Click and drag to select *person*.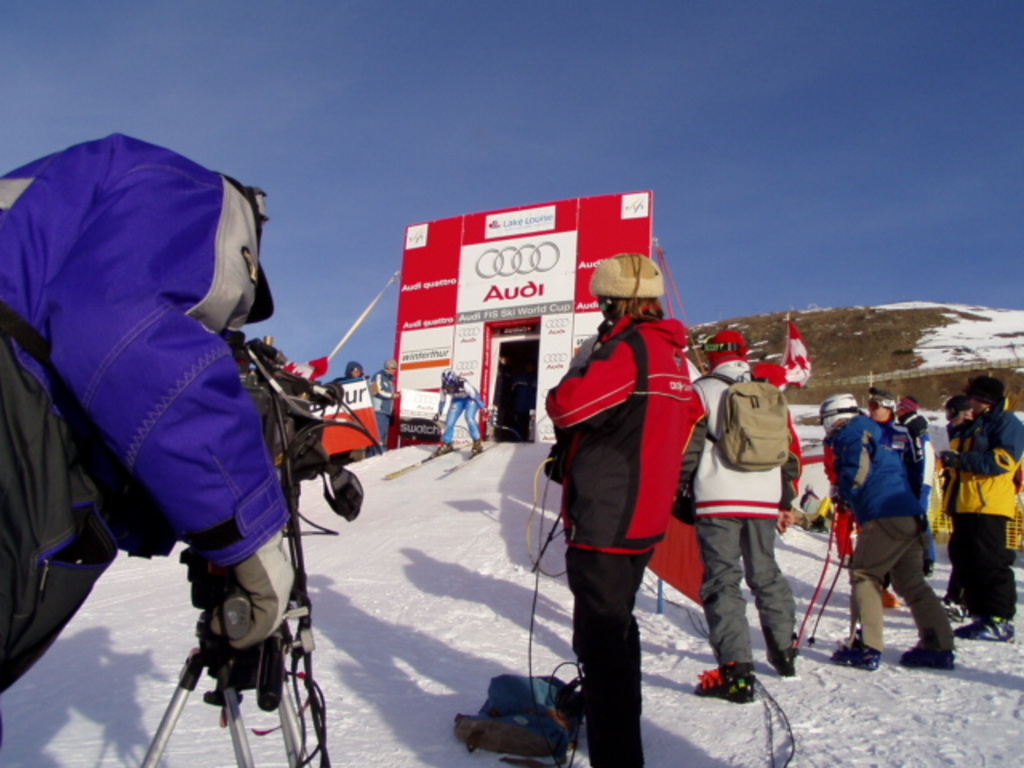
Selection: 680/326/806/704.
